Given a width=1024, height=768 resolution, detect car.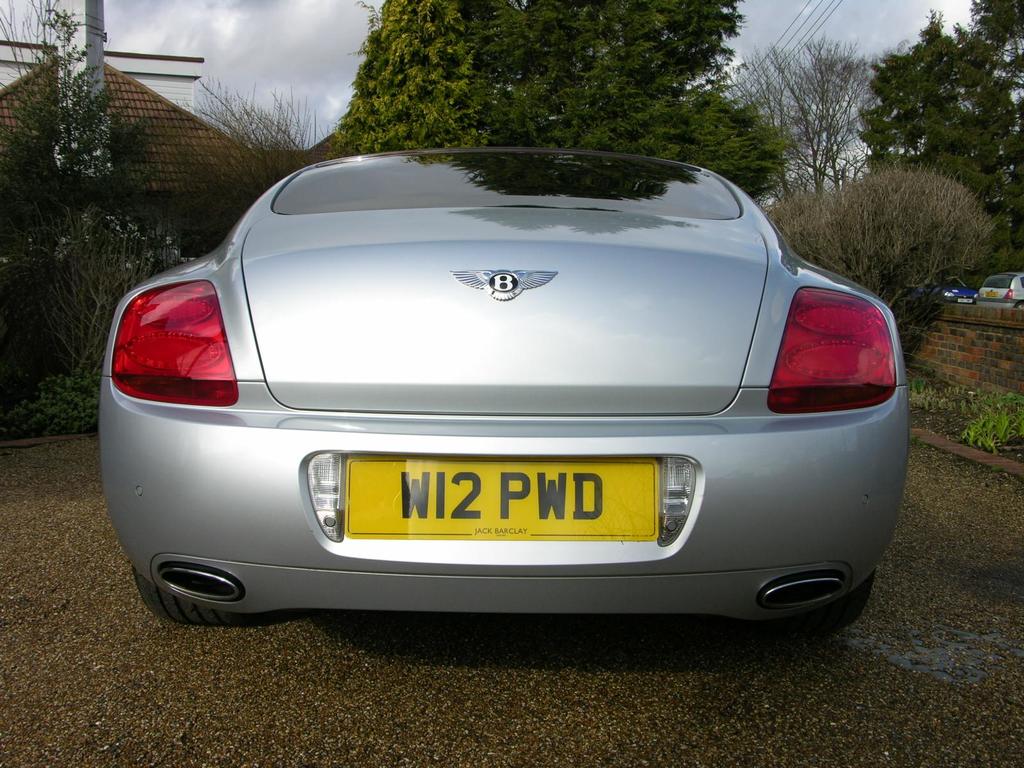
bbox=(941, 275, 979, 304).
